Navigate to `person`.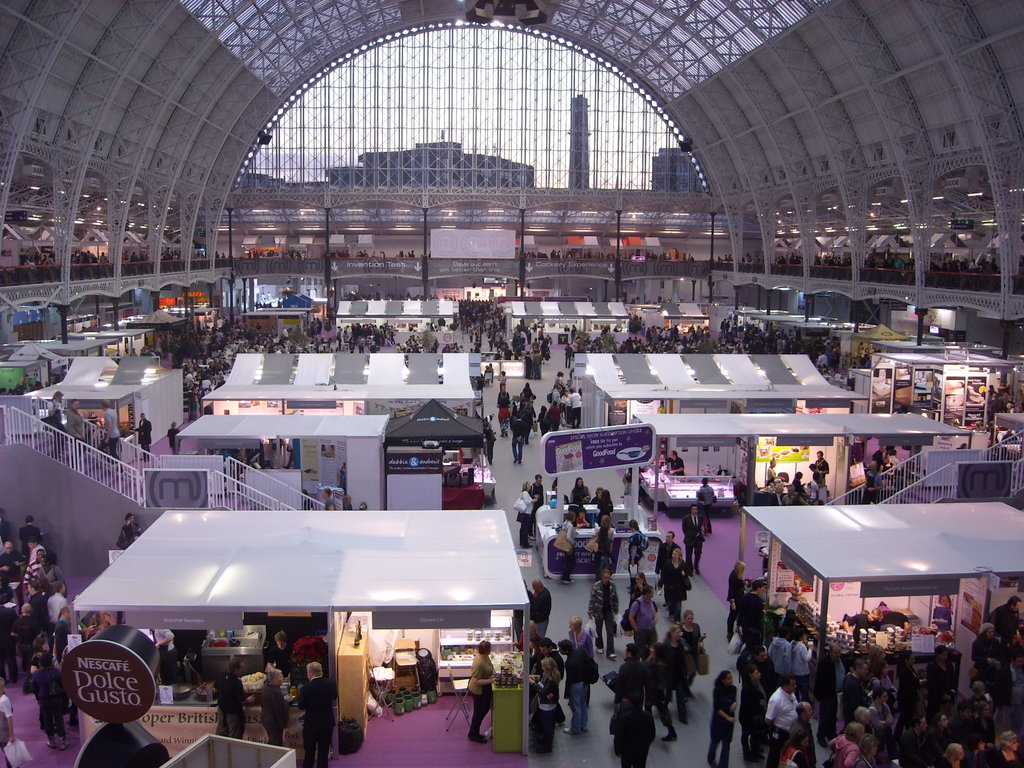
Navigation target: box=[165, 419, 182, 454].
